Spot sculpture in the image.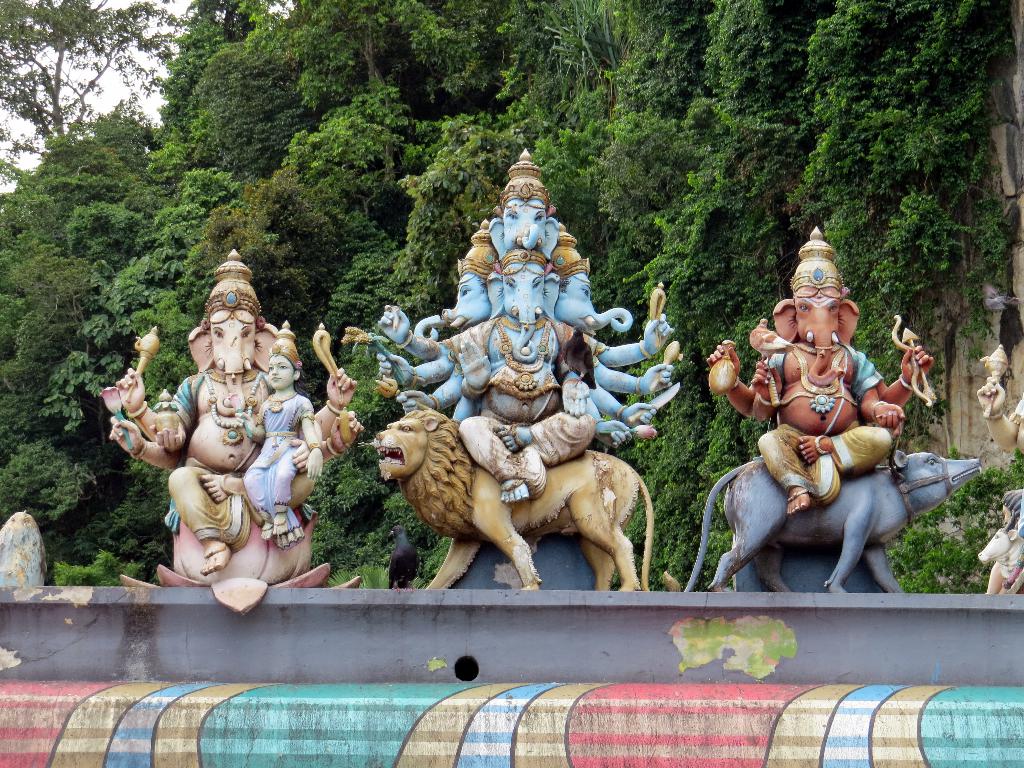
sculpture found at [left=980, top=335, right=1023, bottom=605].
